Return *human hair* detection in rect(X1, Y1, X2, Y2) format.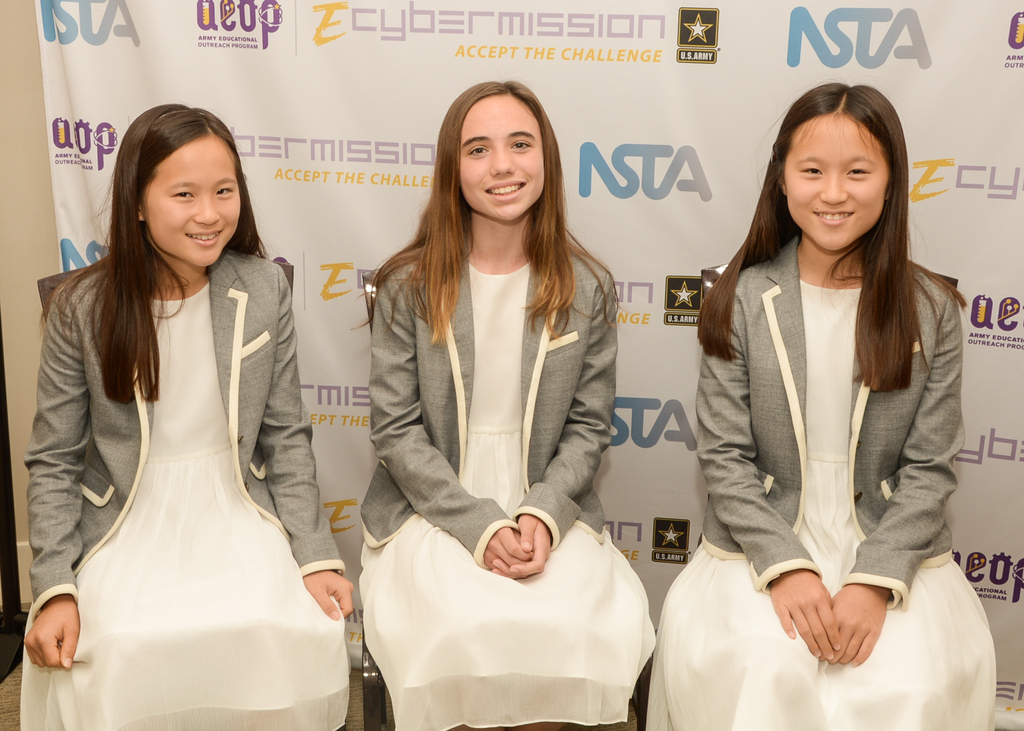
rect(349, 76, 624, 351).
